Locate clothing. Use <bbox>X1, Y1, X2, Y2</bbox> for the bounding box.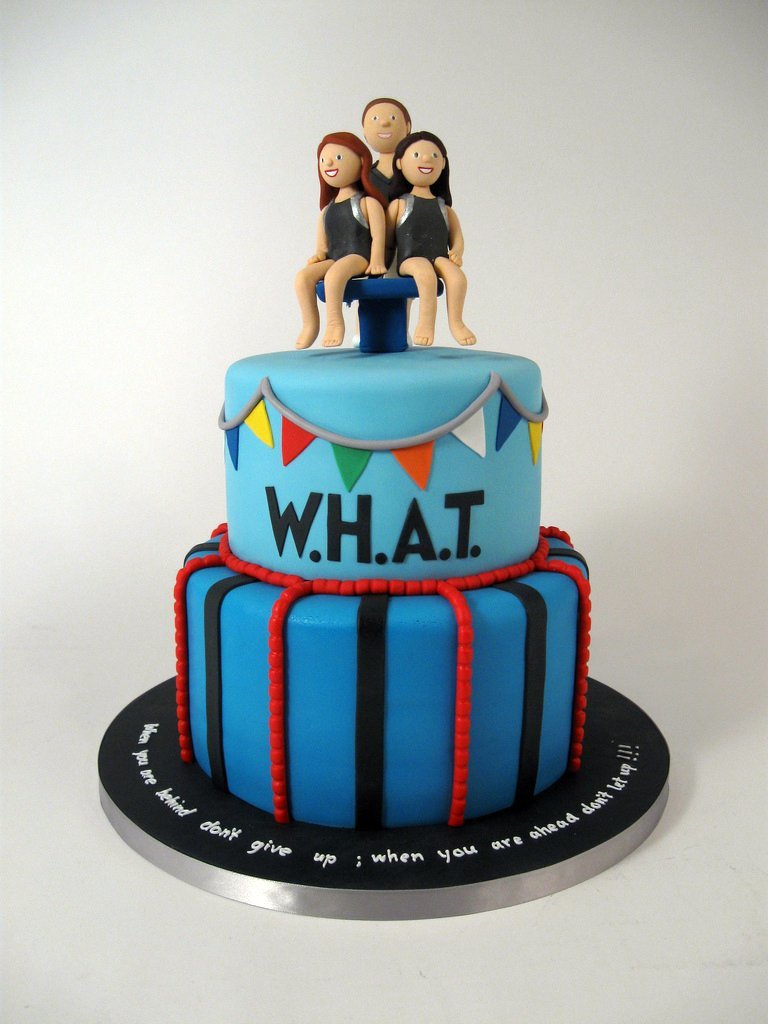
<bbox>382, 193, 449, 267</bbox>.
